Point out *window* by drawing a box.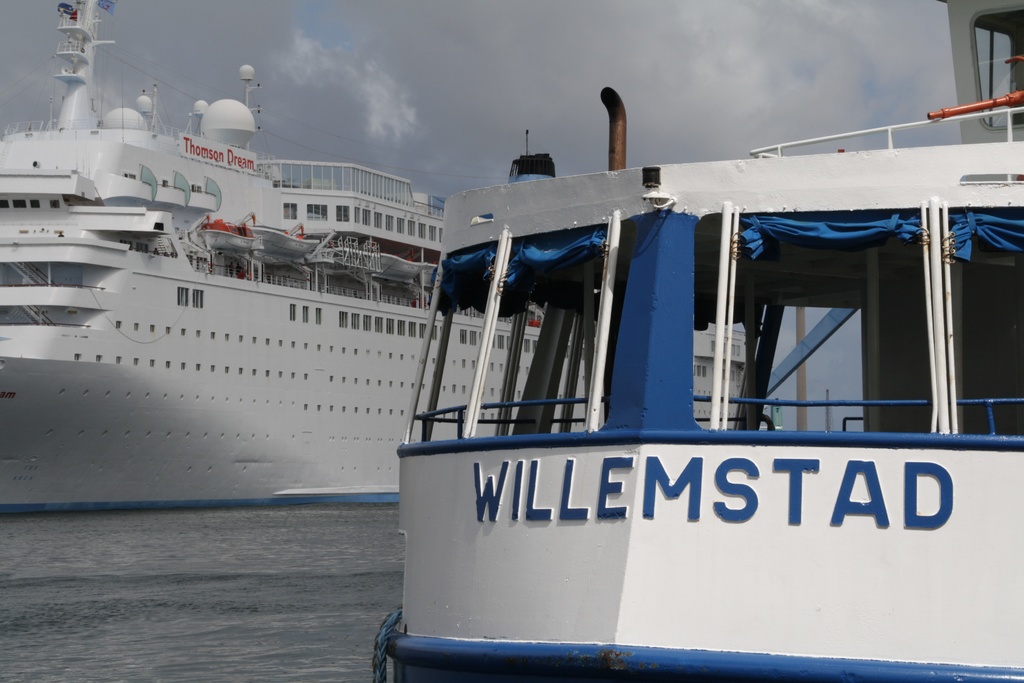
<region>283, 204, 297, 218</region>.
